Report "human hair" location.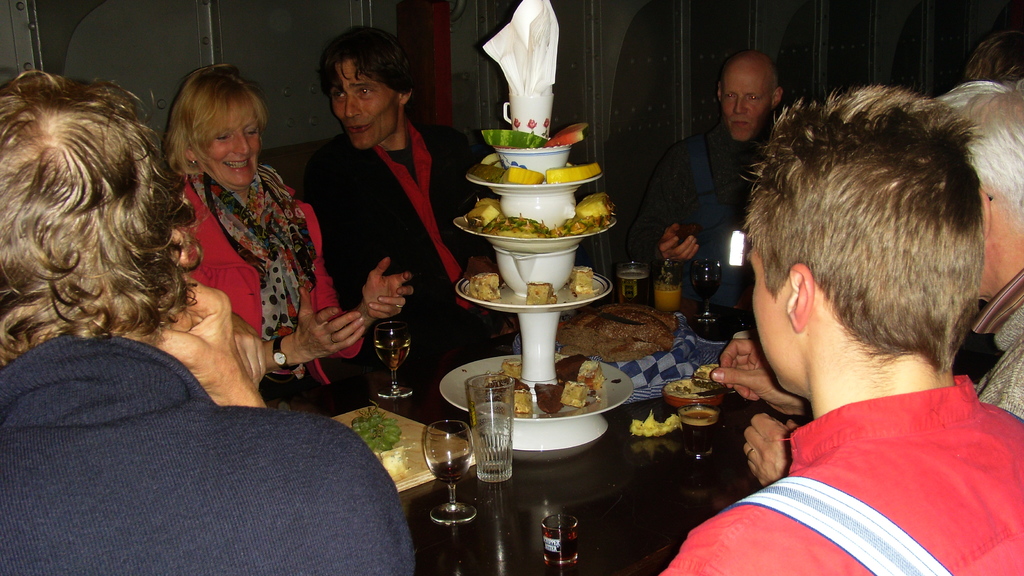
Report: crop(957, 26, 1023, 88).
